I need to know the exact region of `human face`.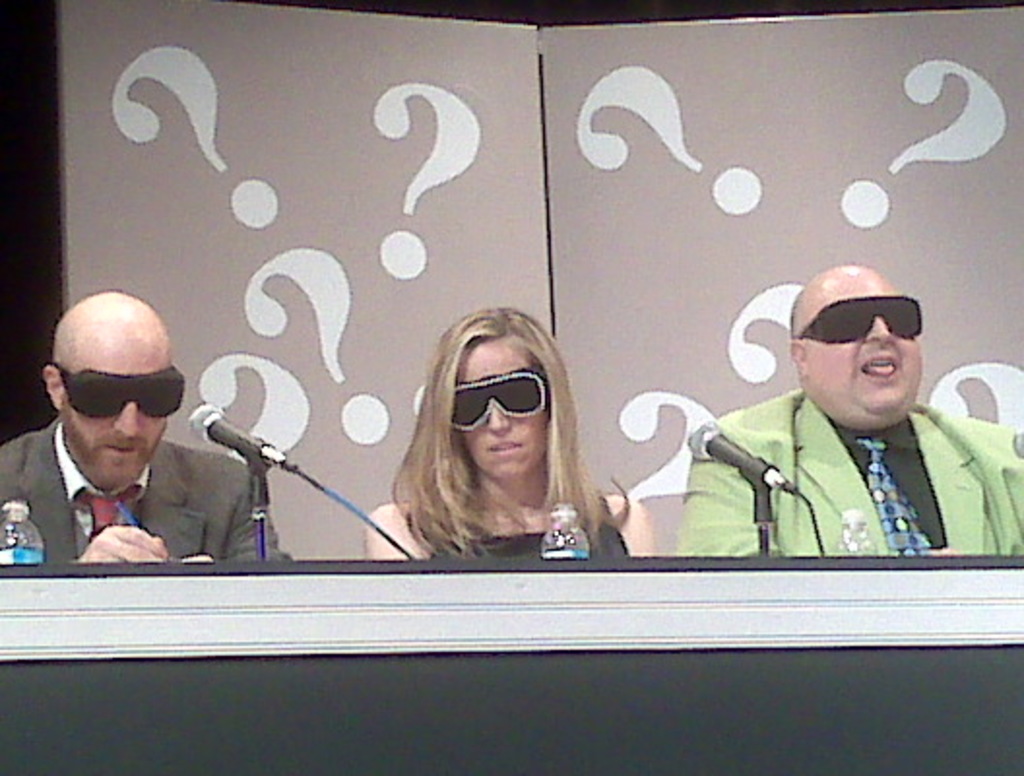
Region: (807, 274, 923, 417).
